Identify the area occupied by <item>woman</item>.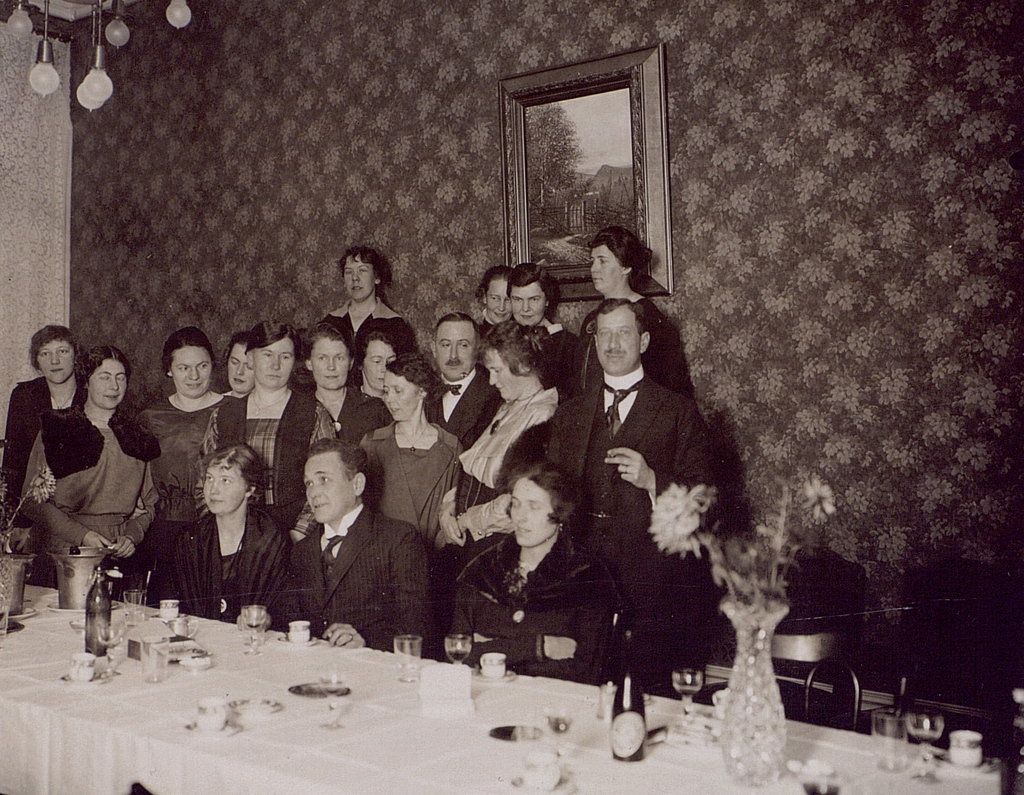
Area: 192/320/337/537.
